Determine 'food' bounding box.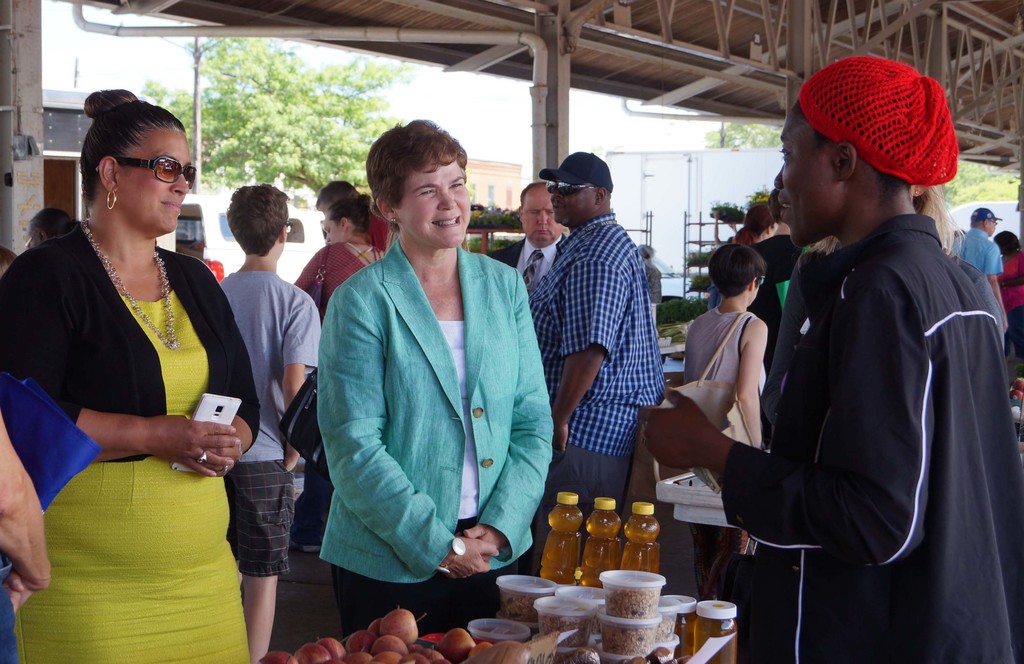
Determined: (539,609,589,643).
